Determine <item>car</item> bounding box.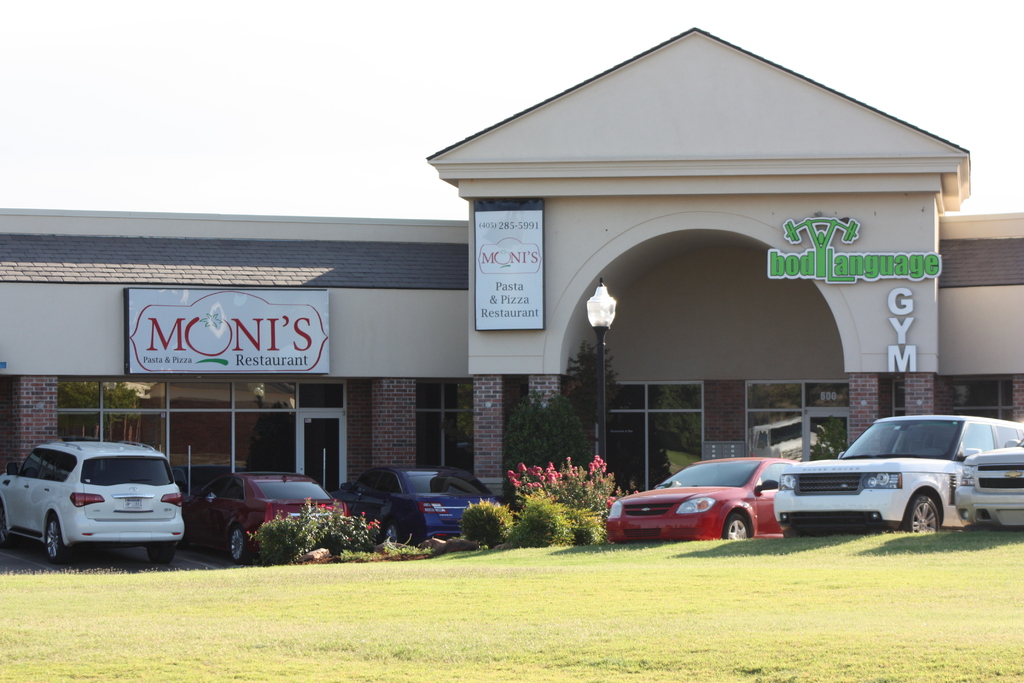
Determined: detection(332, 463, 510, 551).
